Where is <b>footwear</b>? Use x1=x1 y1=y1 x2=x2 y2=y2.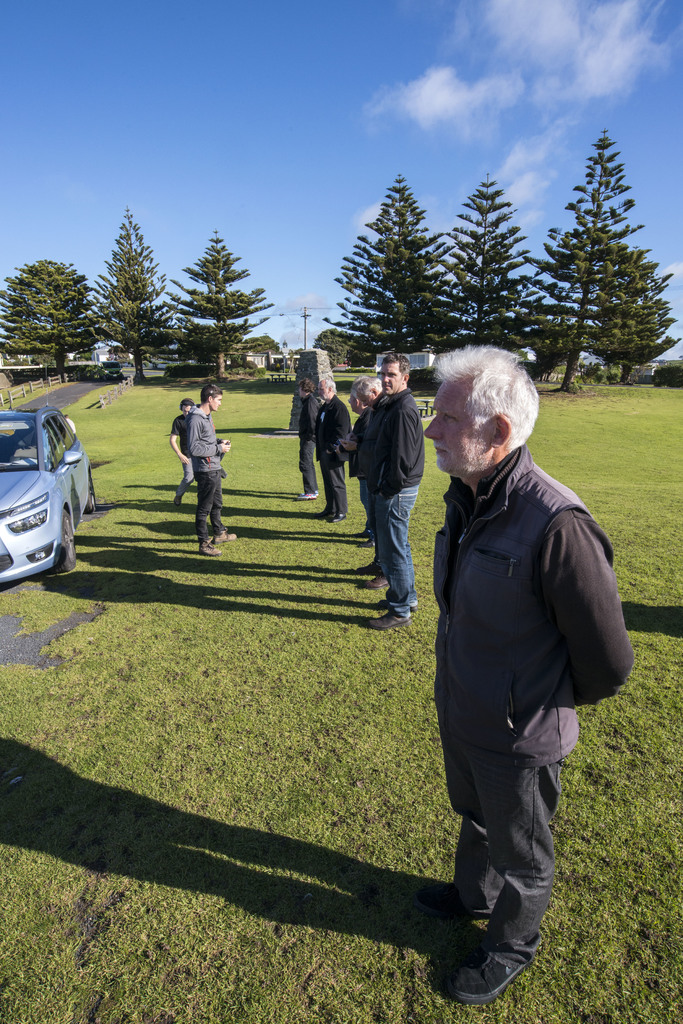
x1=371 y1=594 x2=419 y2=633.
